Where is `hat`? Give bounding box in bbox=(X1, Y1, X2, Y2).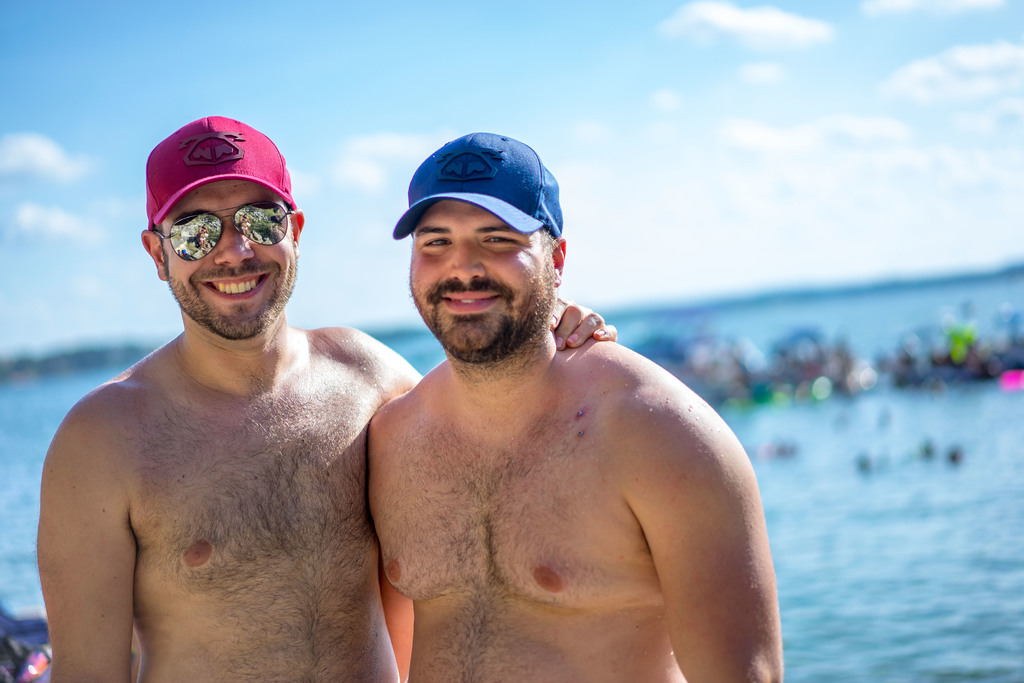
bbox=(388, 135, 563, 263).
